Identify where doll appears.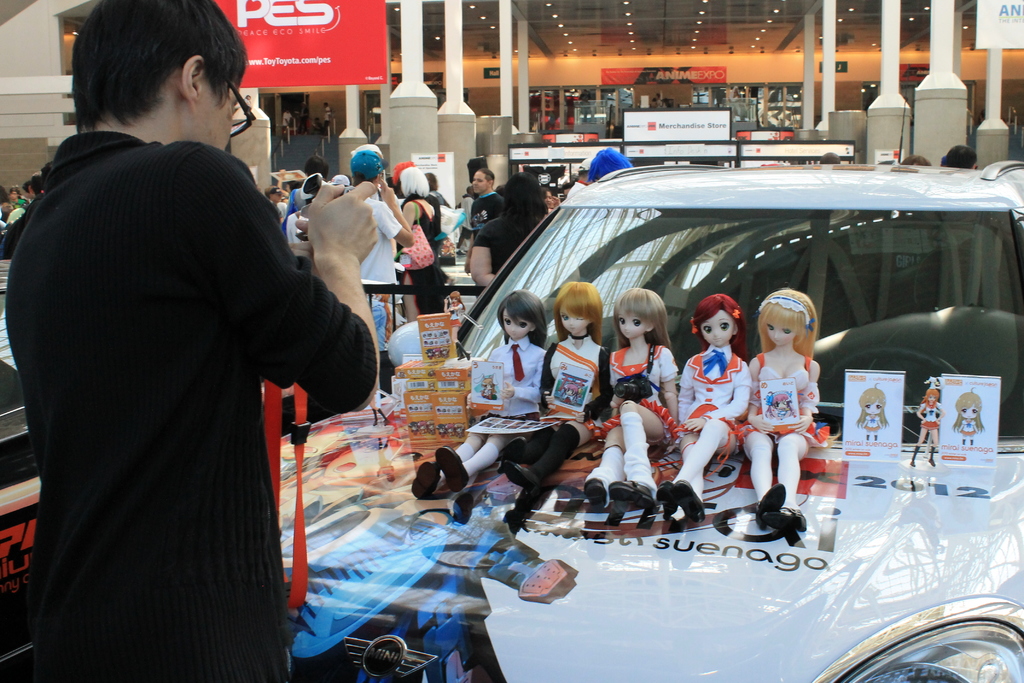
Appears at x1=508 y1=280 x2=611 y2=531.
